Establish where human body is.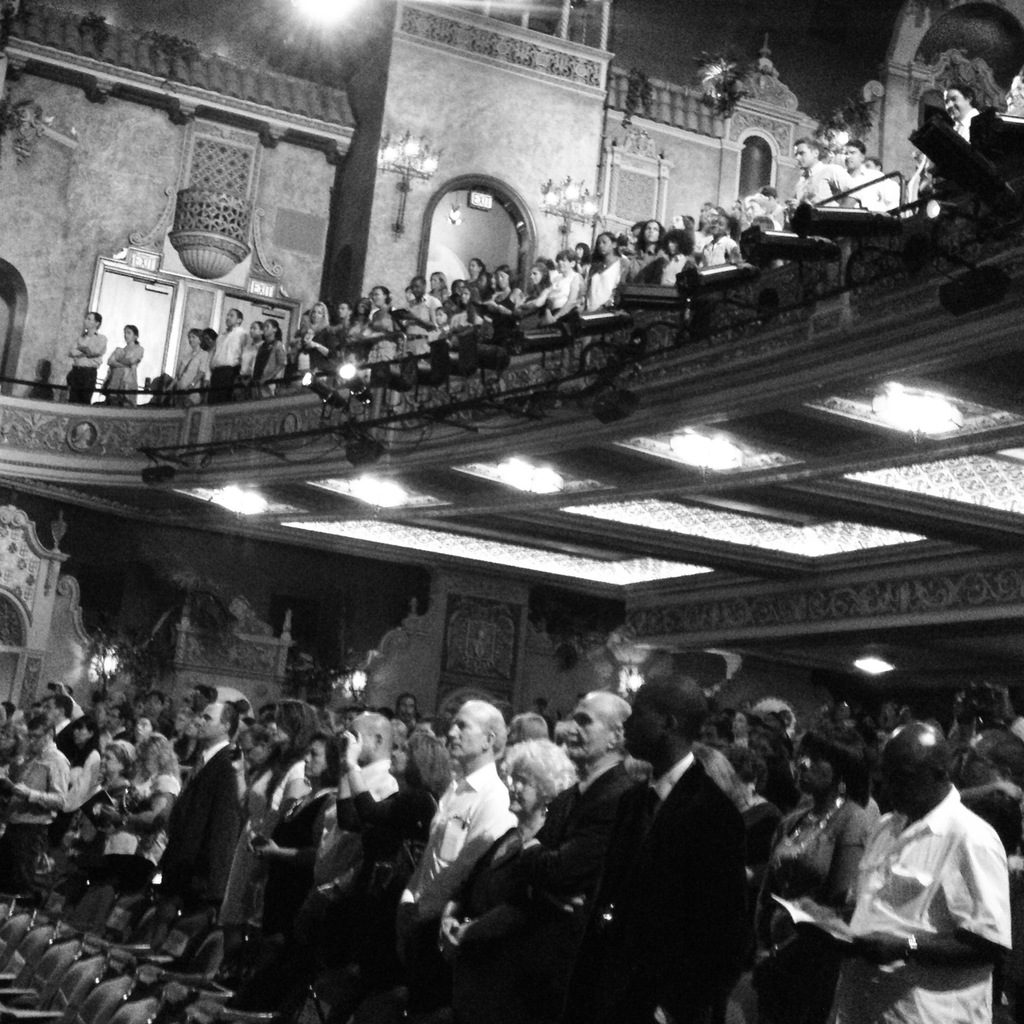
Established at bbox(0, 720, 60, 886).
